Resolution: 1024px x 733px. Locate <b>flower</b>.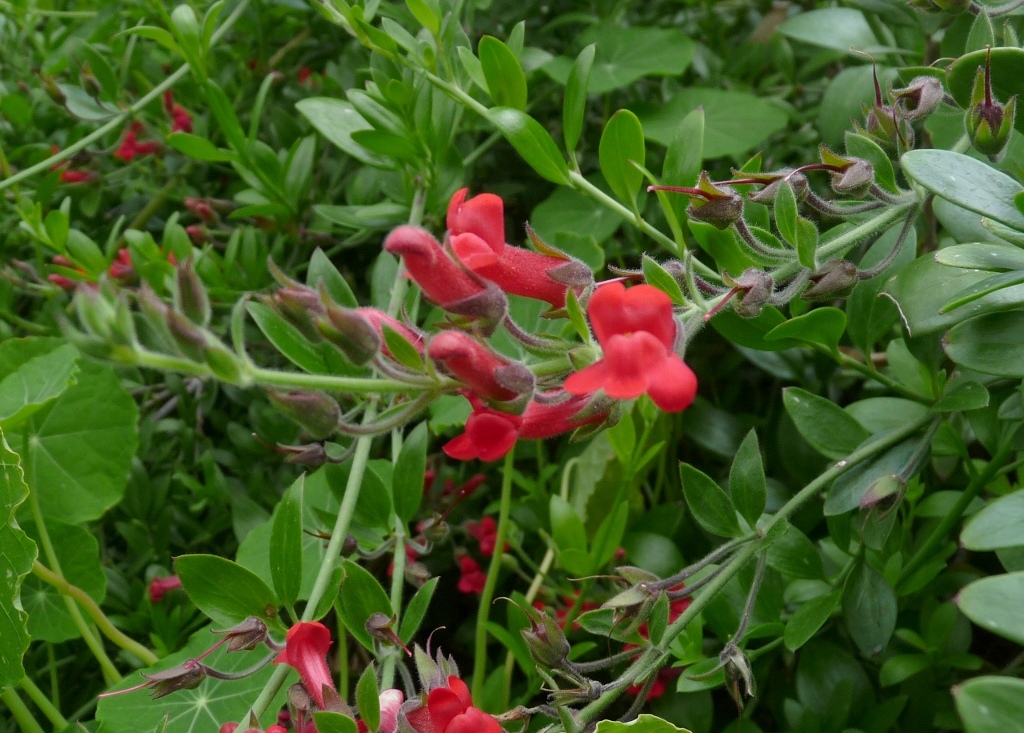
<region>259, 254, 321, 333</region>.
